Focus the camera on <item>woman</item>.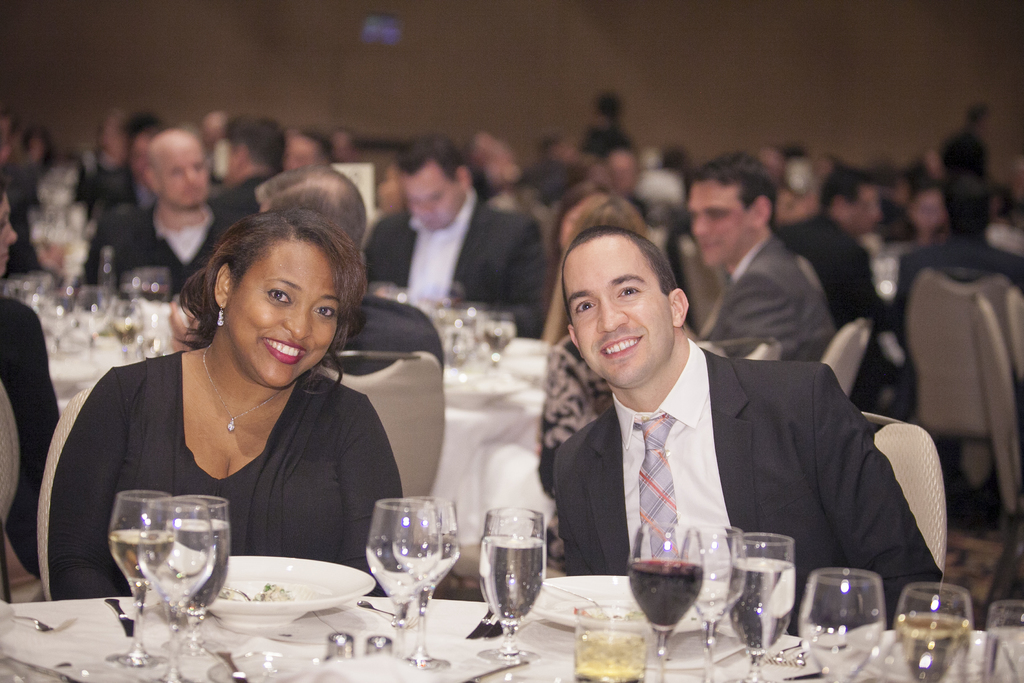
Focus region: select_region(66, 204, 428, 601).
